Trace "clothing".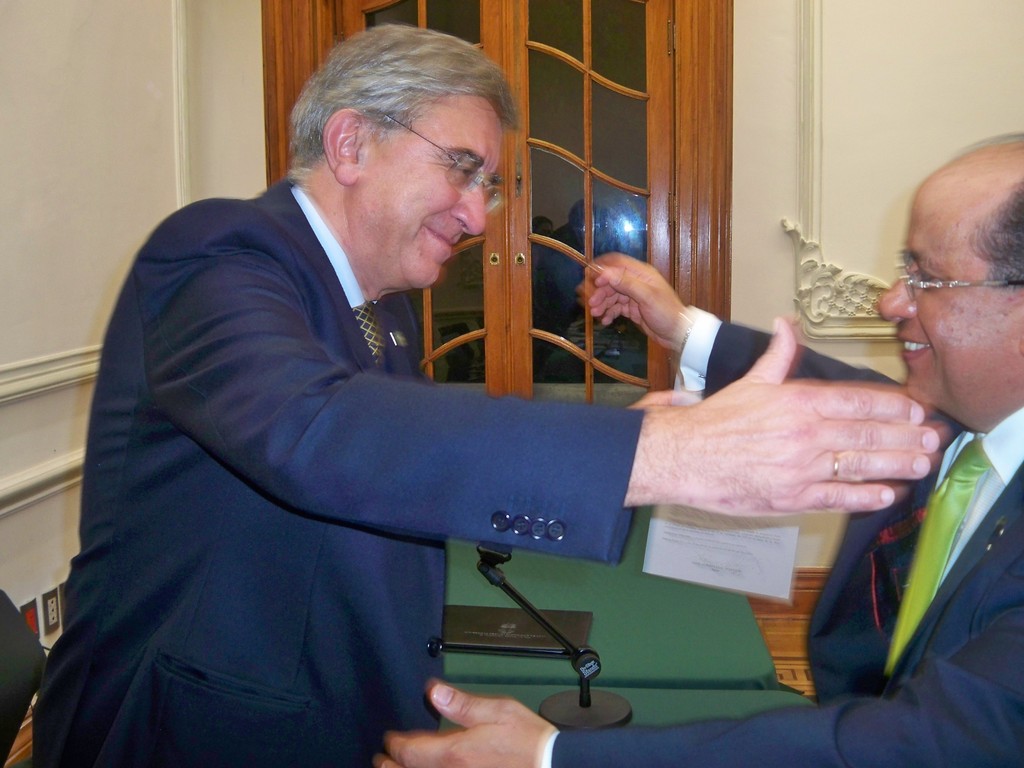
Traced to l=545, t=311, r=1023, b=767.
